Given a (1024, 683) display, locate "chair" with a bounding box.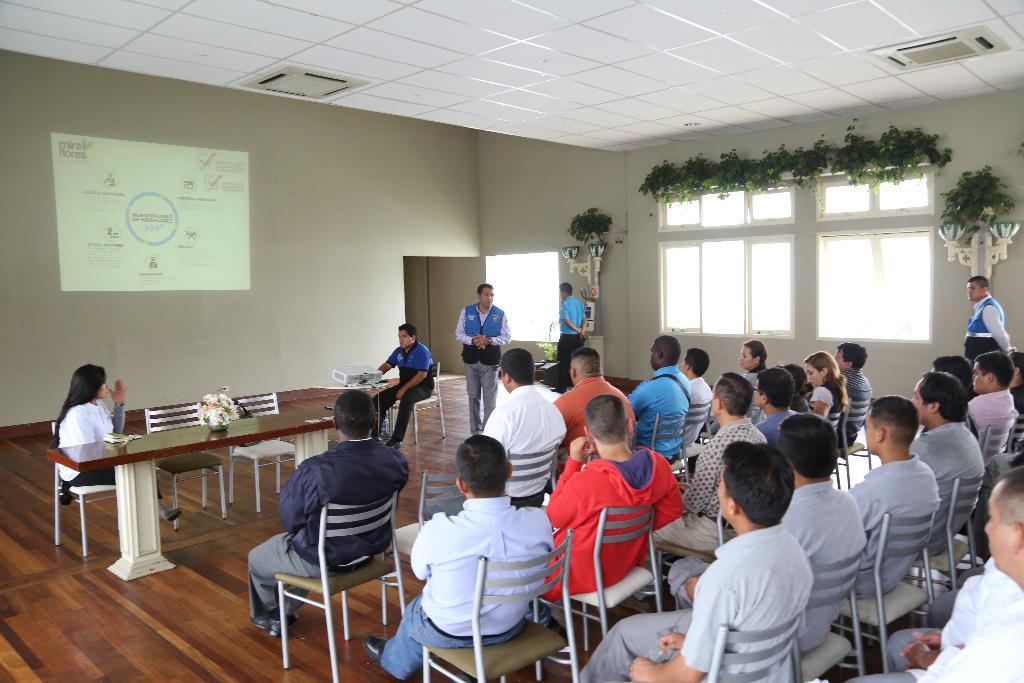
Located: 252:468:417:670.
